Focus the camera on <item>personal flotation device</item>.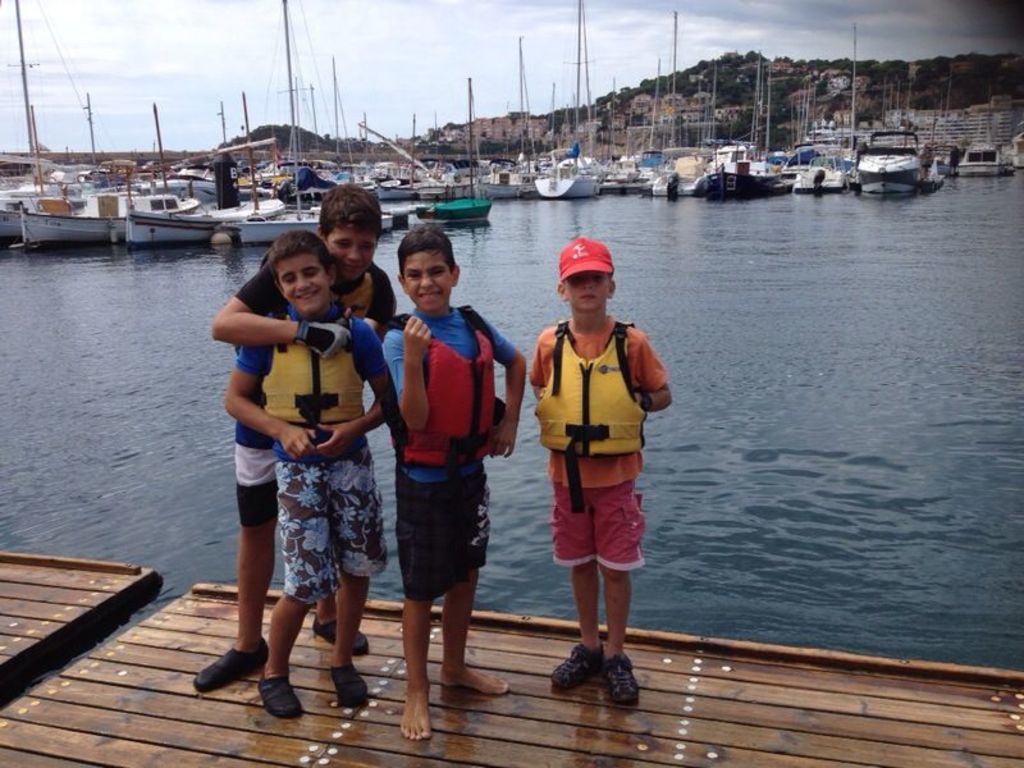
Focus region: 534:317:644:516.
